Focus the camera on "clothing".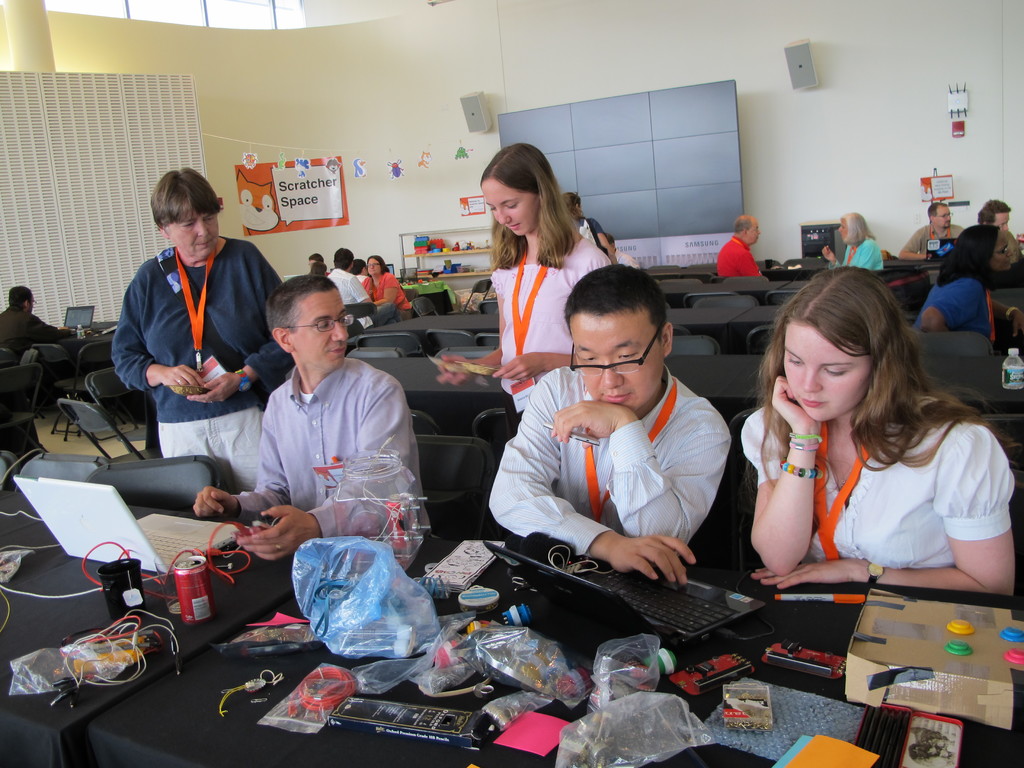
Focus region: (716,228,759,282).
